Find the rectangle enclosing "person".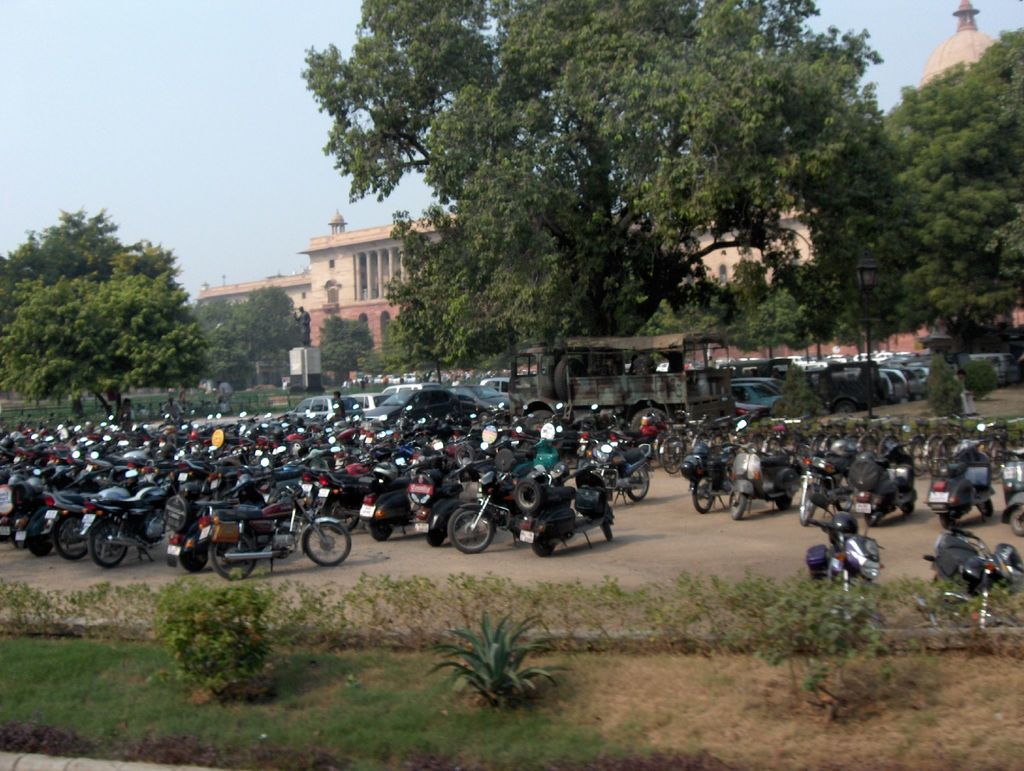
rect(124, 400, 148, 419).
